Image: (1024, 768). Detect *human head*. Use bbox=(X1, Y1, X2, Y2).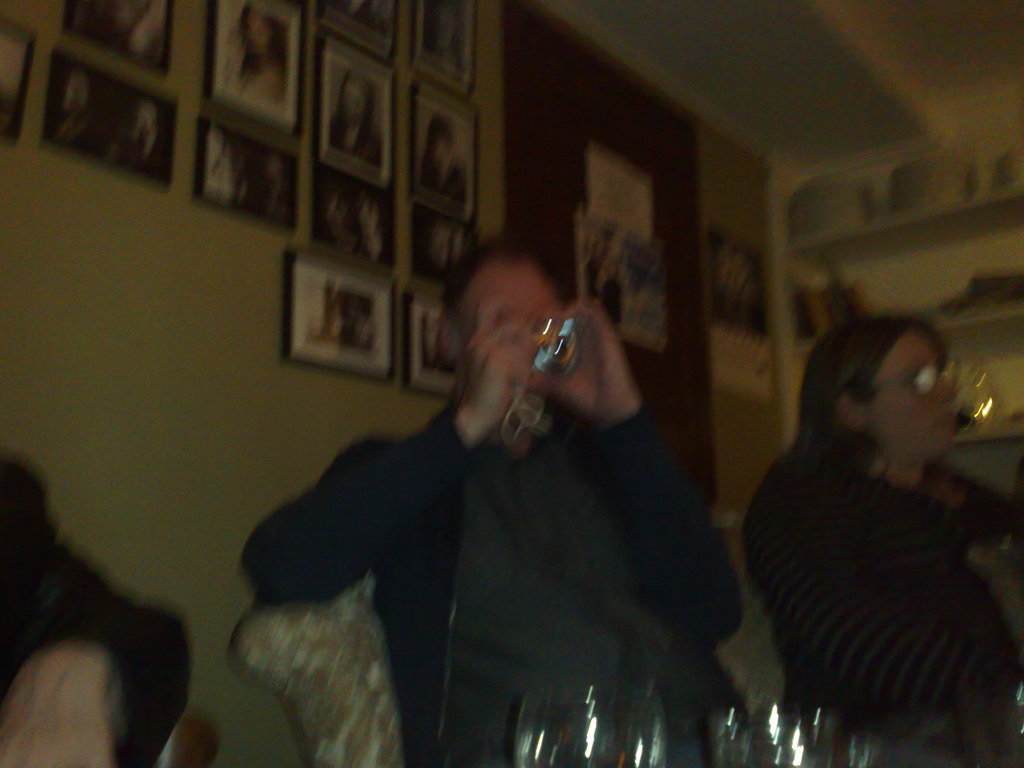
bbox=(442, 236, 580, 412).
